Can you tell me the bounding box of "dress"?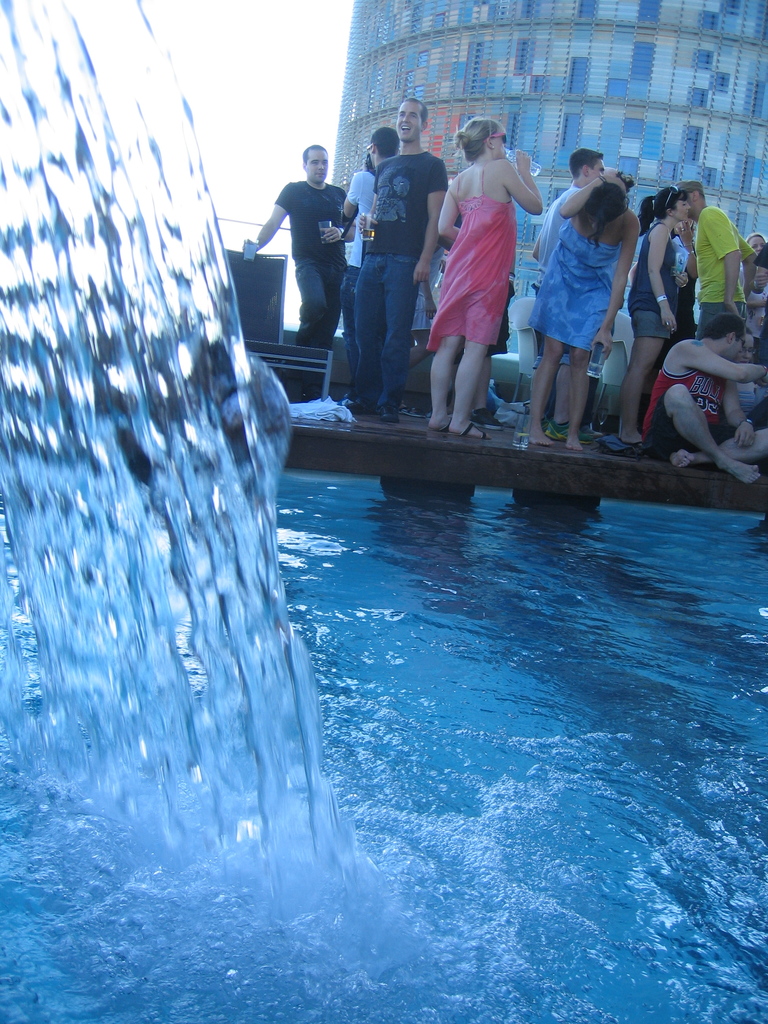
426/156/516/353.
